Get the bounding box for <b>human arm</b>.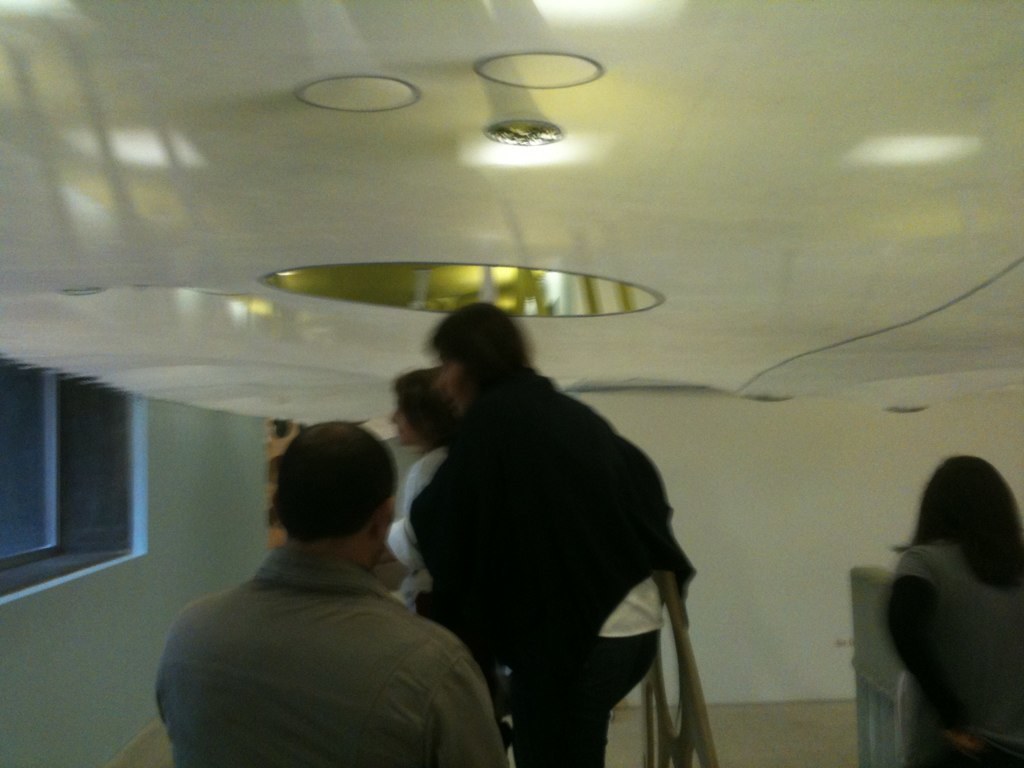
bbox(379, 469, 428, 570).
